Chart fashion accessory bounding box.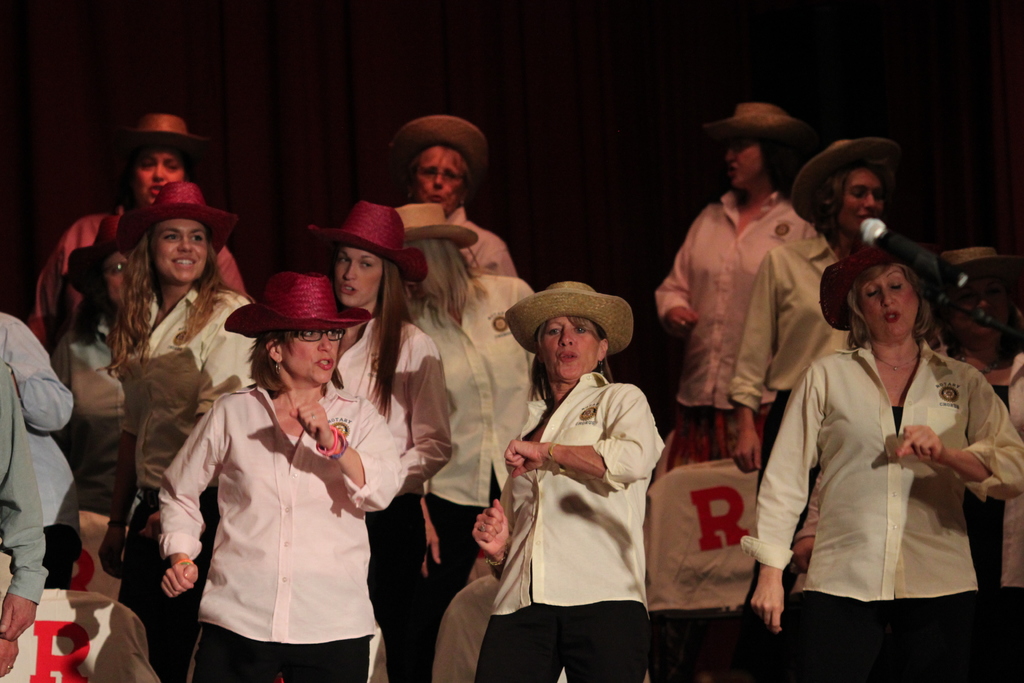
Charted: region(315, 425, 348, 459).
